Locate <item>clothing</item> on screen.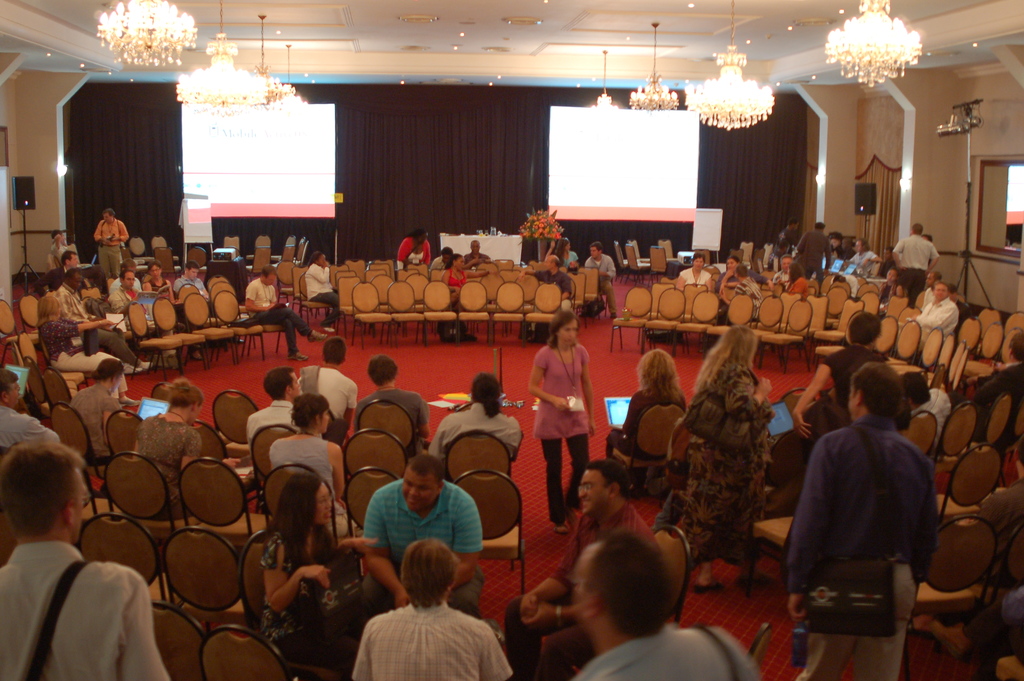
On screen at 40,318,107,364.
